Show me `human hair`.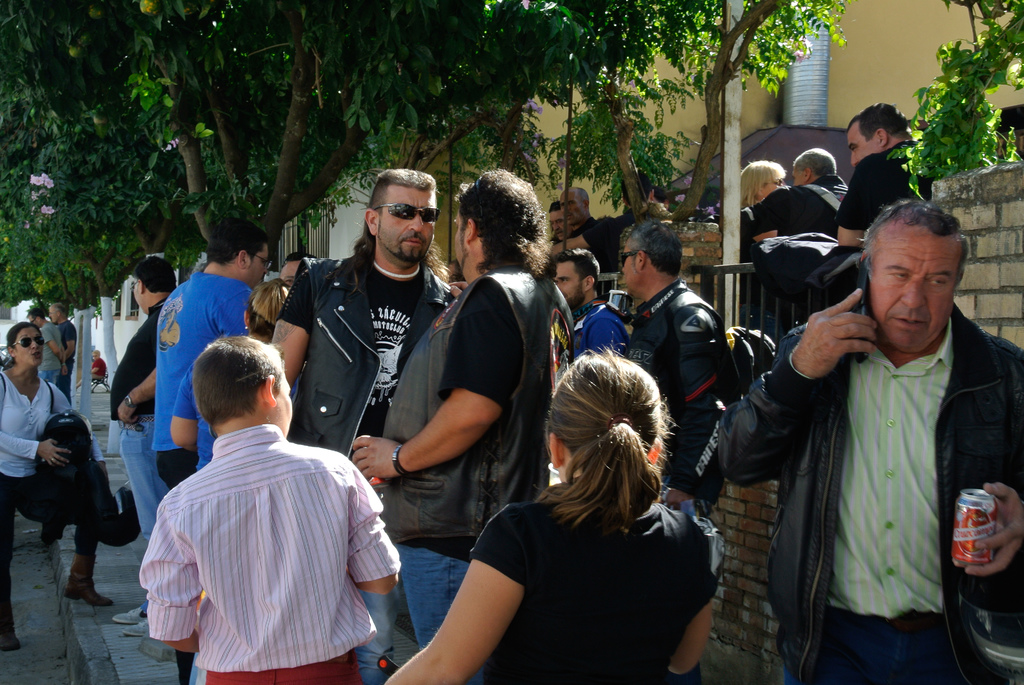
`human hair` is here: {"left": 244, "top": 281, "right": 292, "bottom": 343}.
